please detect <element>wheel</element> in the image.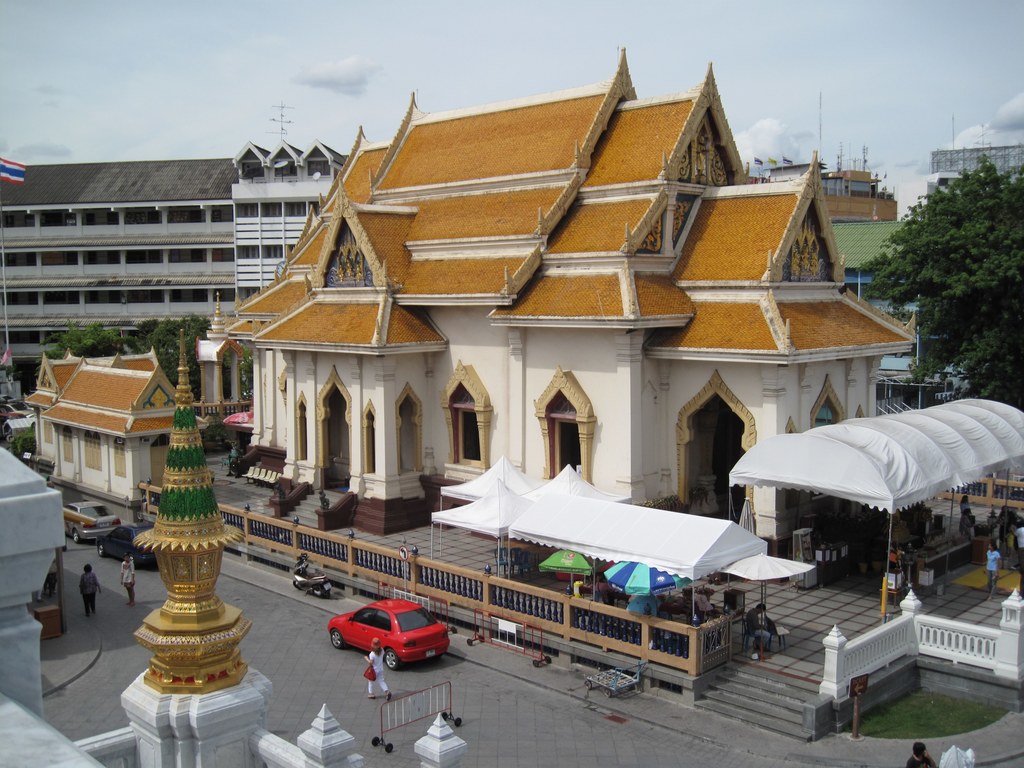
BBox(442, 711, 449, 720).
